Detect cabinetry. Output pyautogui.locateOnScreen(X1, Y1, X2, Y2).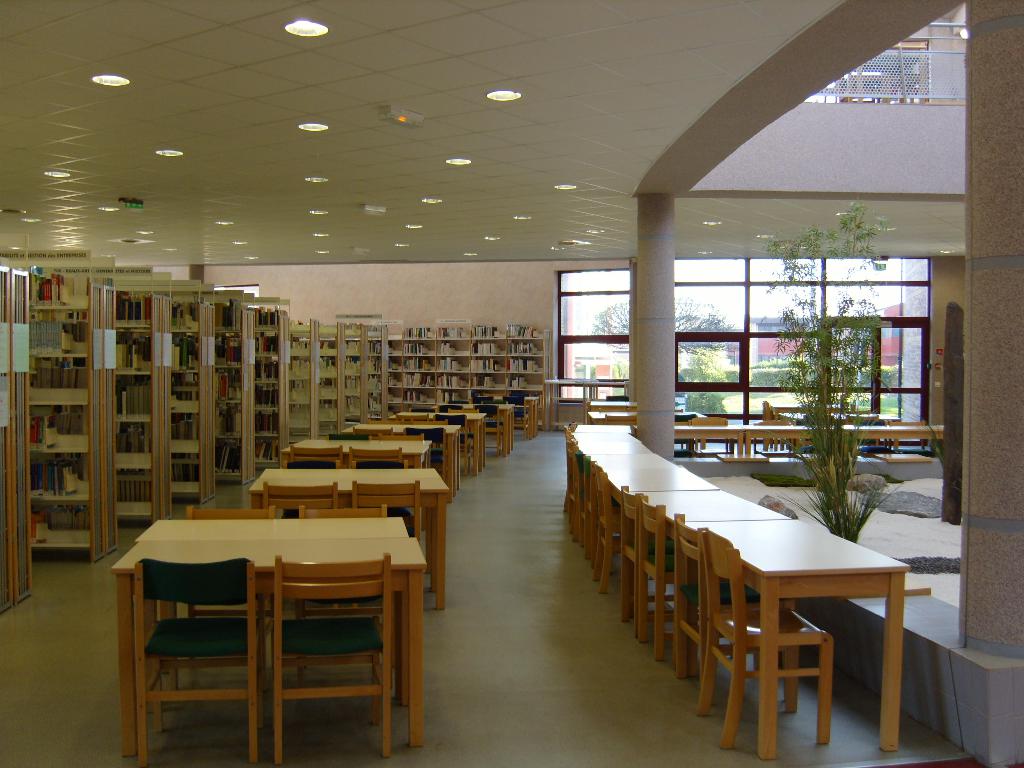
pyautogui.locateOnScreen(173, 281, 214, 508).
